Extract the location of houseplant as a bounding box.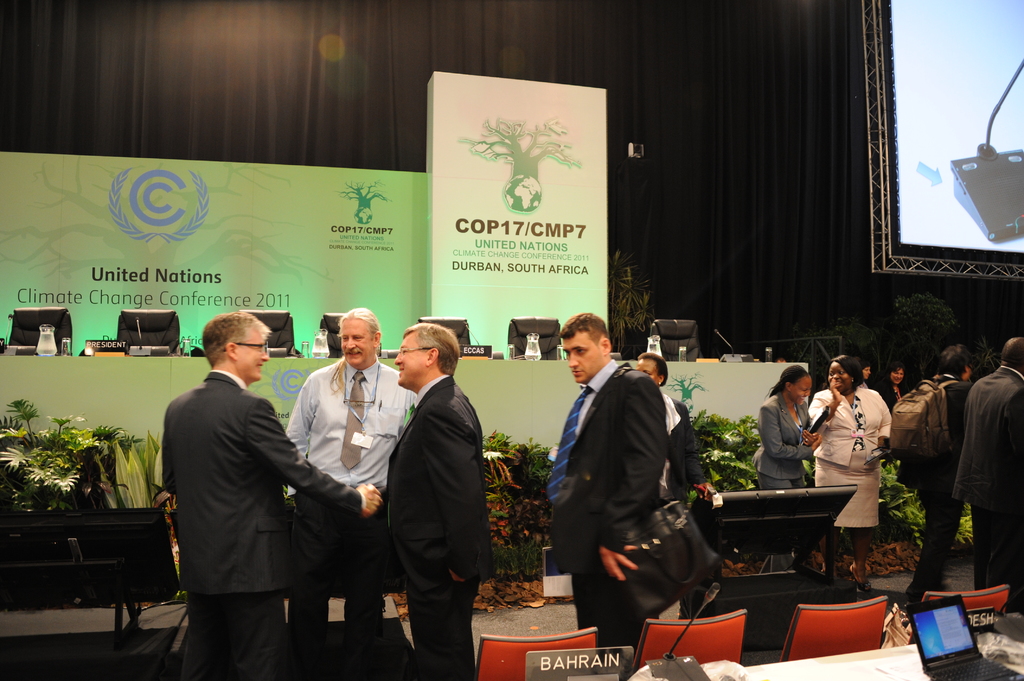
bbox=(678, 410, 767, 497).
